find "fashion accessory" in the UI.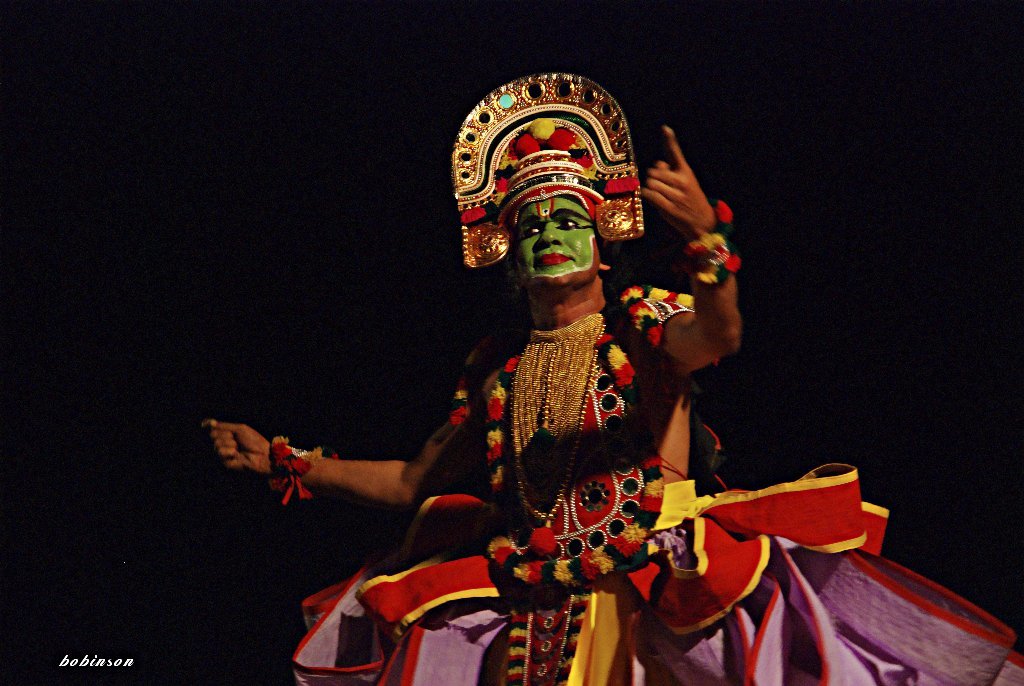
UI element at rect(682, 198, 741, 287).
